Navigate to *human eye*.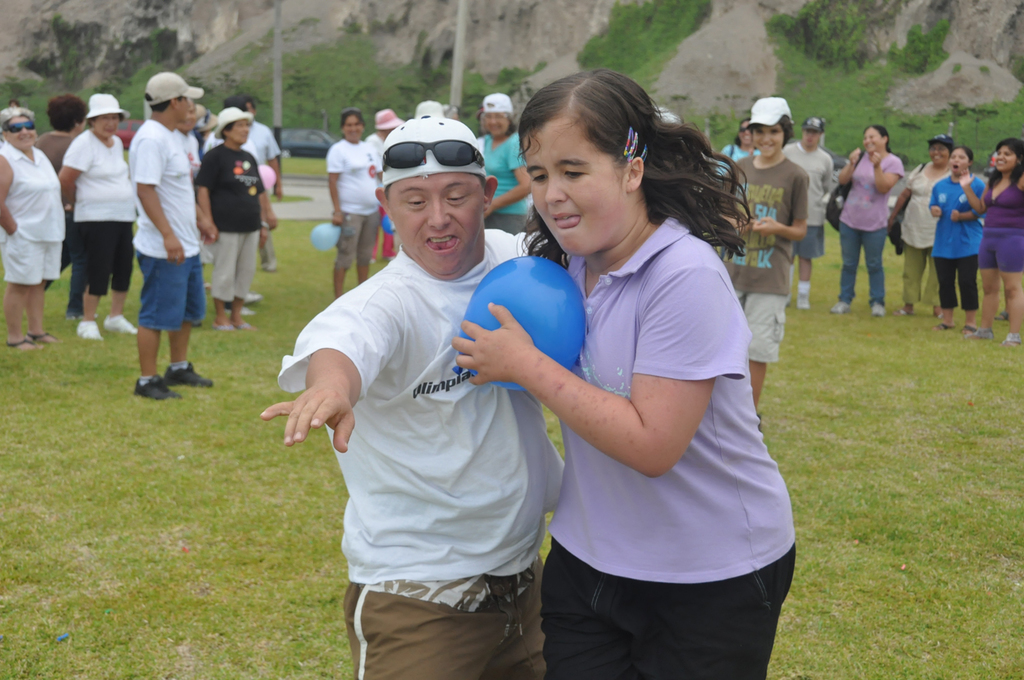
Navigation target: box(770, 128, 779, 135).
